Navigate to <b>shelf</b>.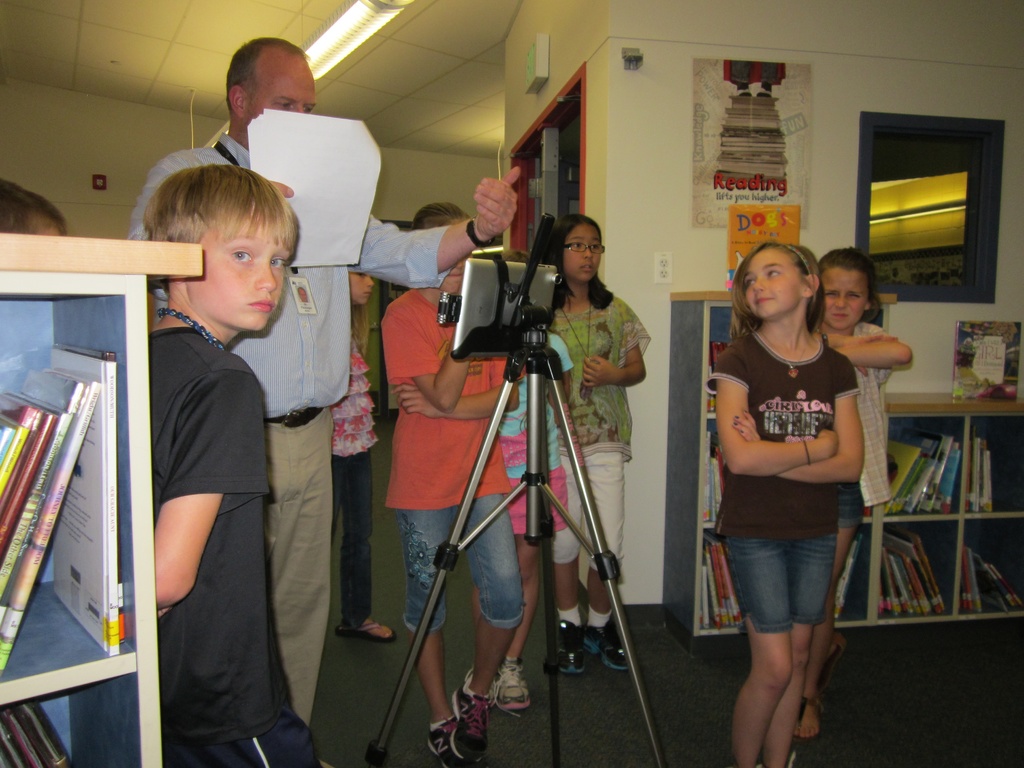
Navigation target: l=706, t=421, r=730, b=528.
